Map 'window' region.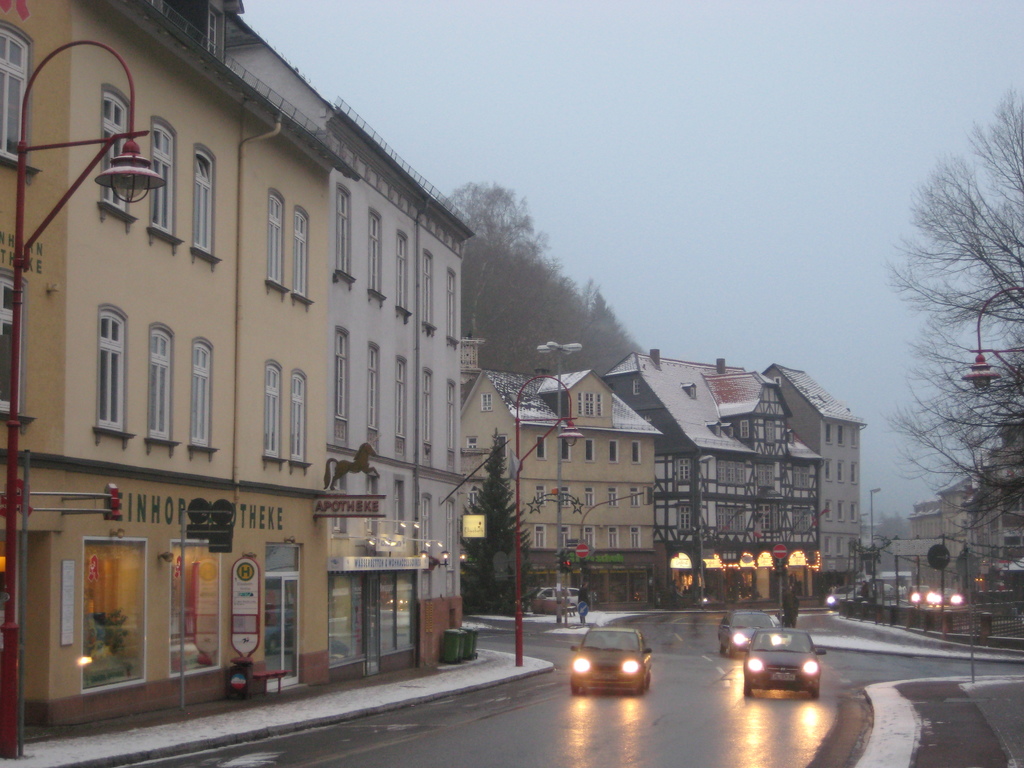
Mapped to (266,194,284,284).
